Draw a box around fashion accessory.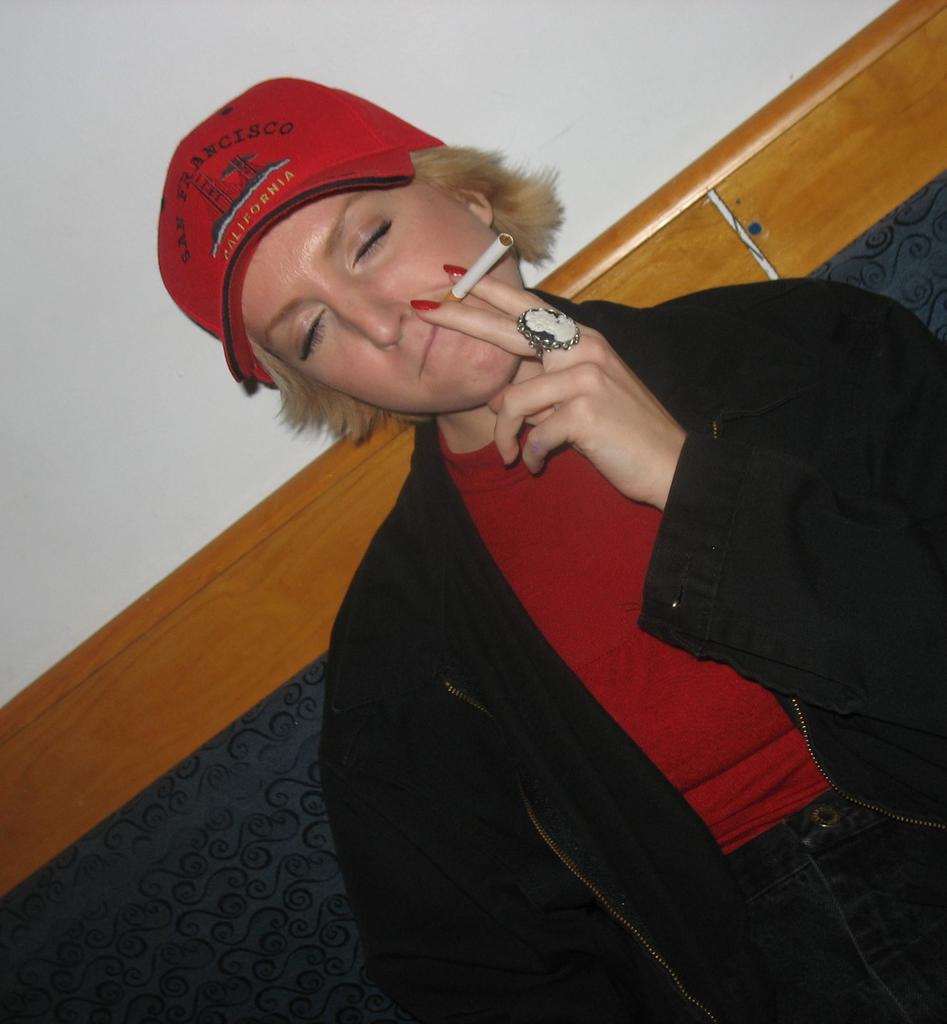
(x1=158, y1=74, x2=447, y2=385).
